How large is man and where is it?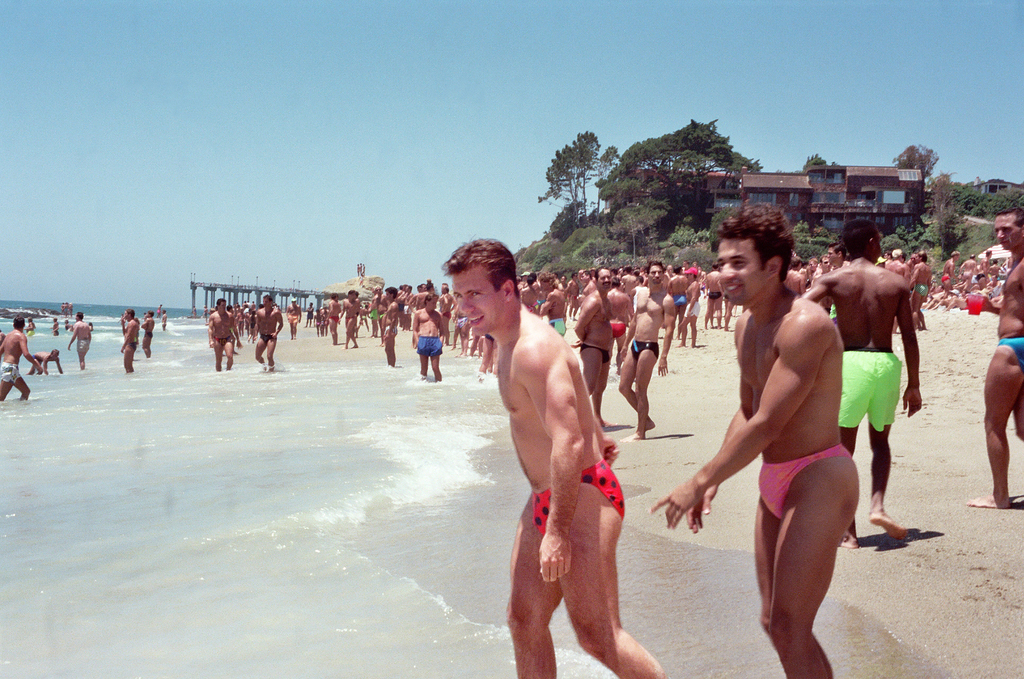
Bounding box: l=286, t=296, r=303, b=339.
